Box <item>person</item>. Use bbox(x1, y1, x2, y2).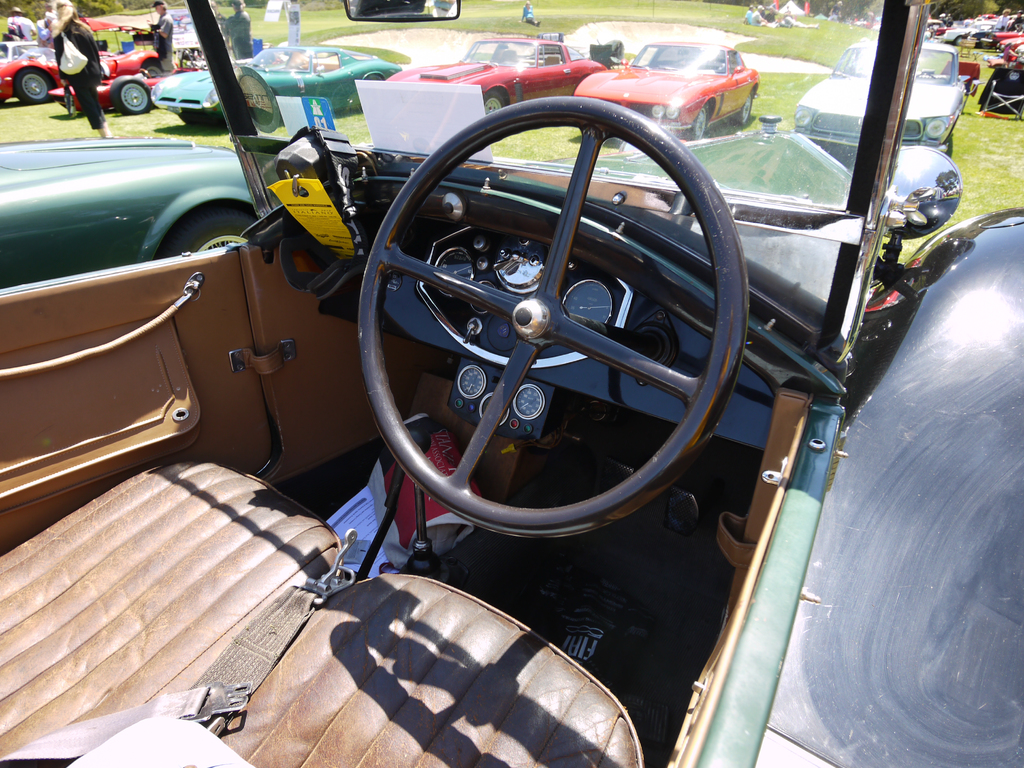
bbox(7, 8, 37, 44).
